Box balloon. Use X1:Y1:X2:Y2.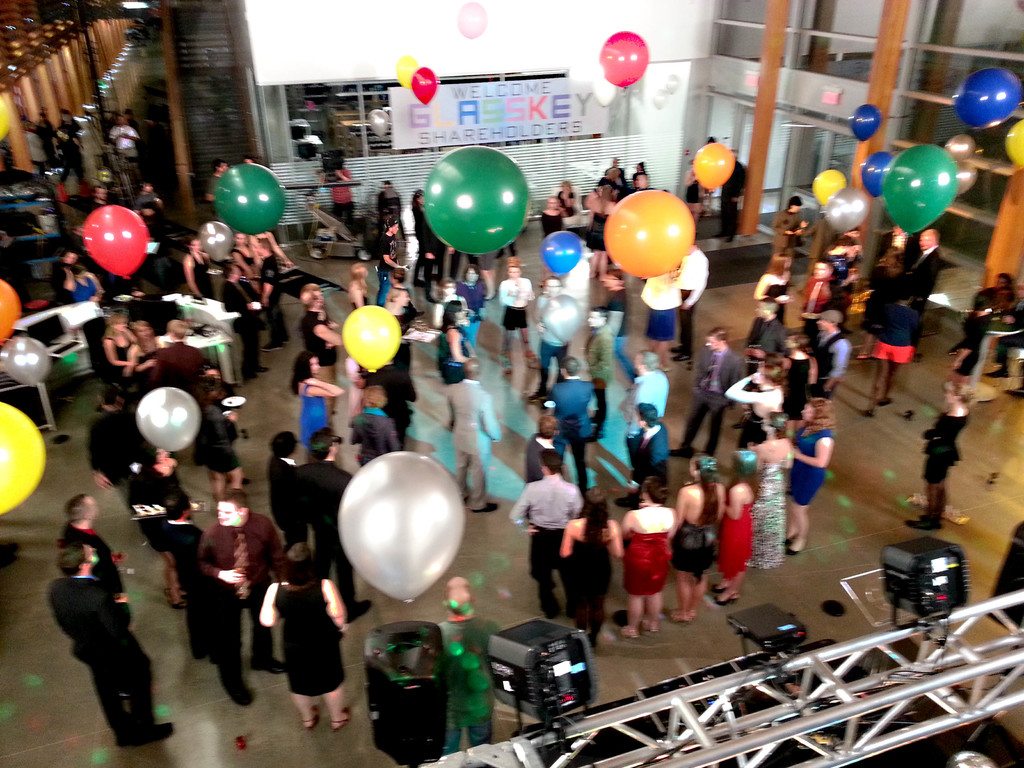
593:75:617:109.
